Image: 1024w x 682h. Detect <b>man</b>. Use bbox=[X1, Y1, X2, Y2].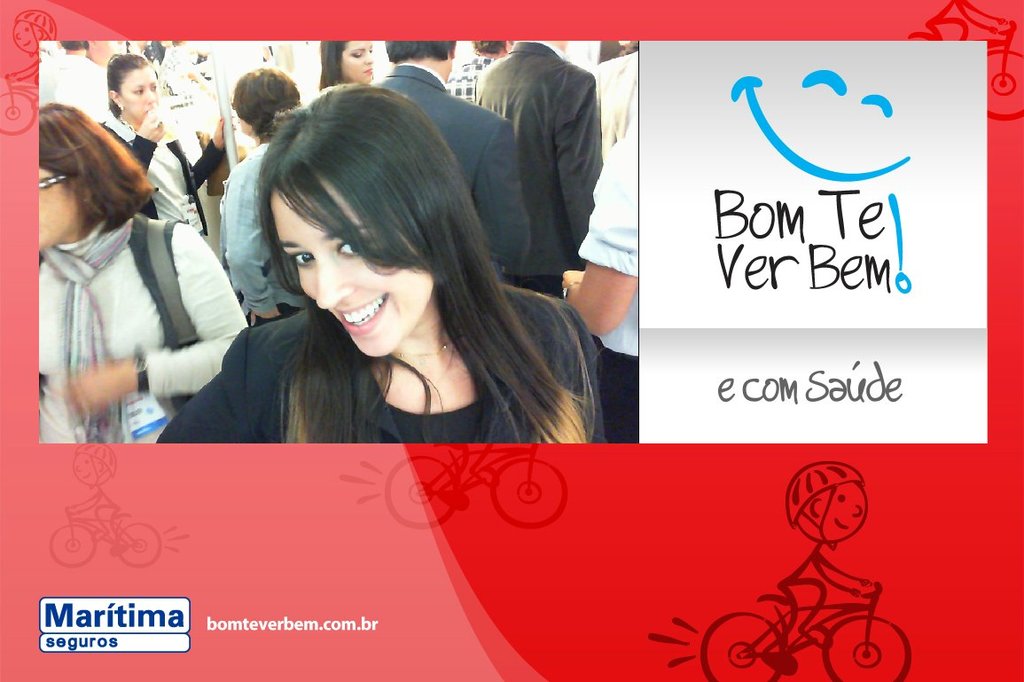
bbox=[376, 37, 530, 278].
